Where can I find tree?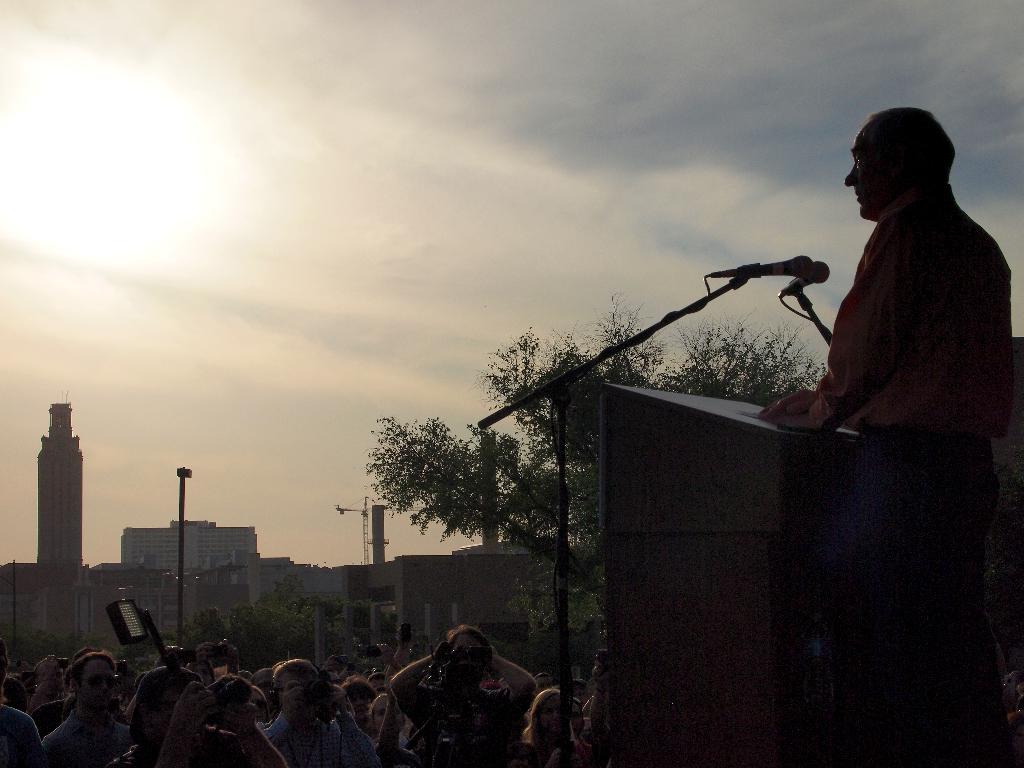
You can find it at (120, 632, 175, 664).
